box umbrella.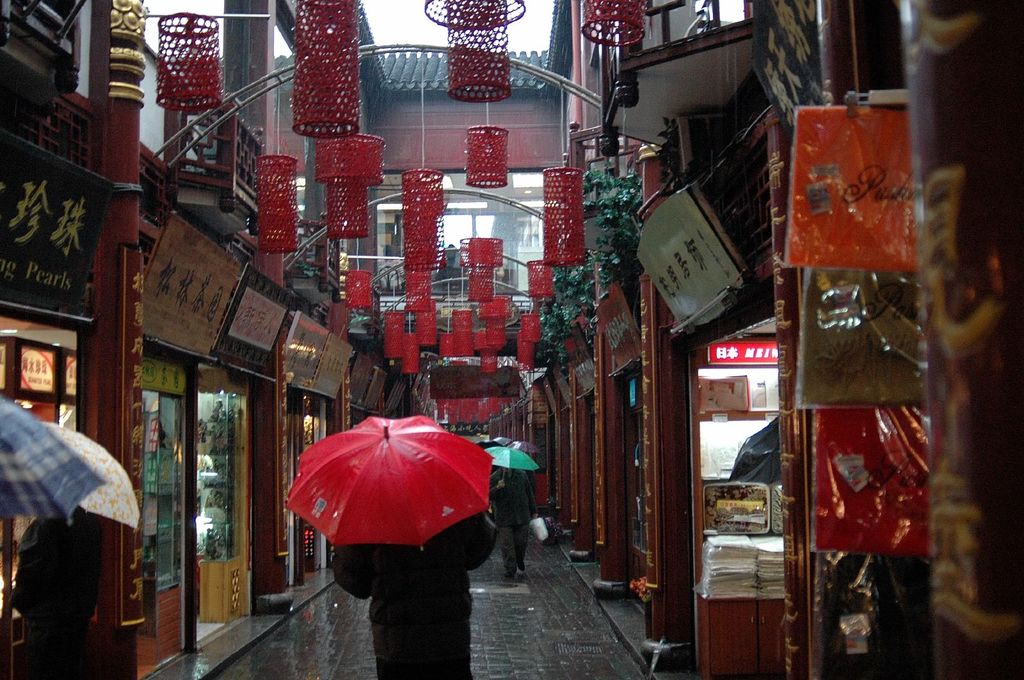
(279,411,493,553).
